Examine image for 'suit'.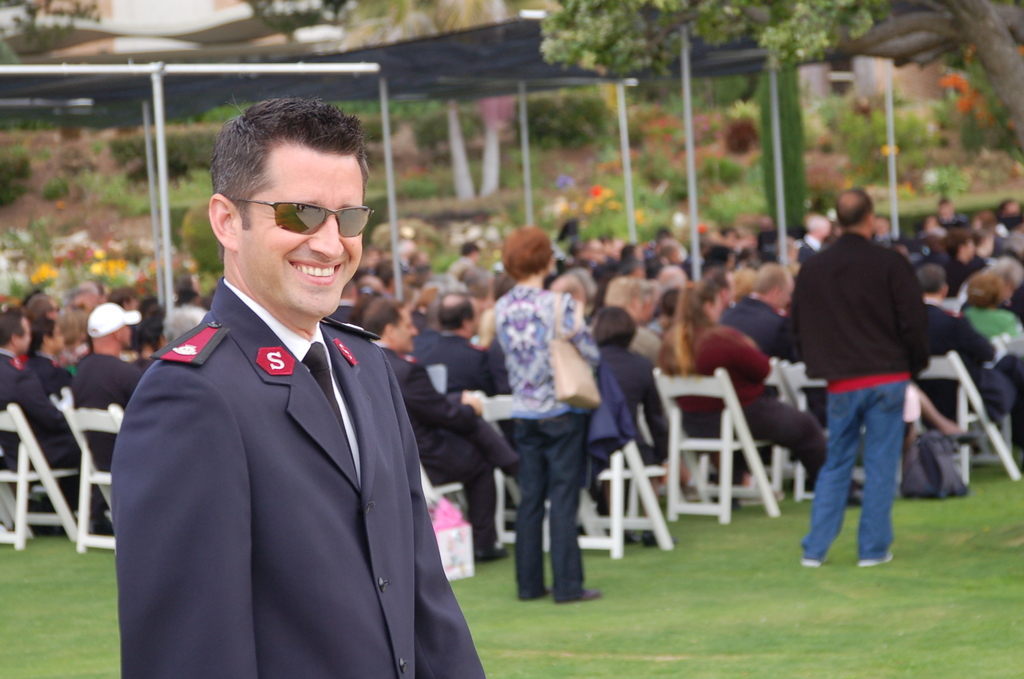
Examination result: left=337, top=299, right=356, bottom=323.
